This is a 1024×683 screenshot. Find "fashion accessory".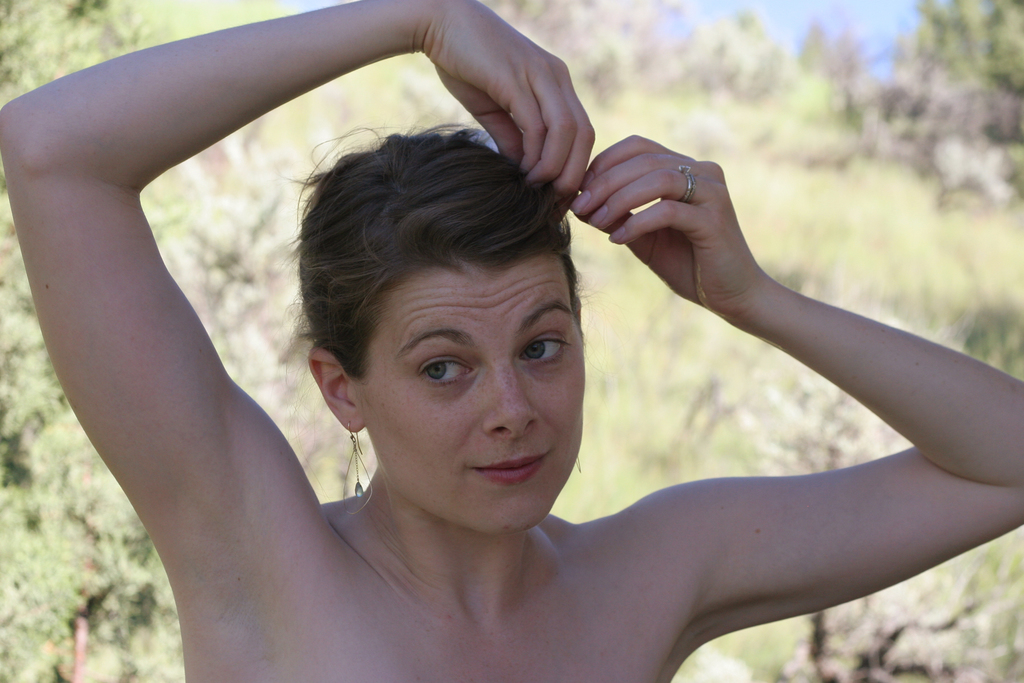
Bounding box: 574/454/583/473.
